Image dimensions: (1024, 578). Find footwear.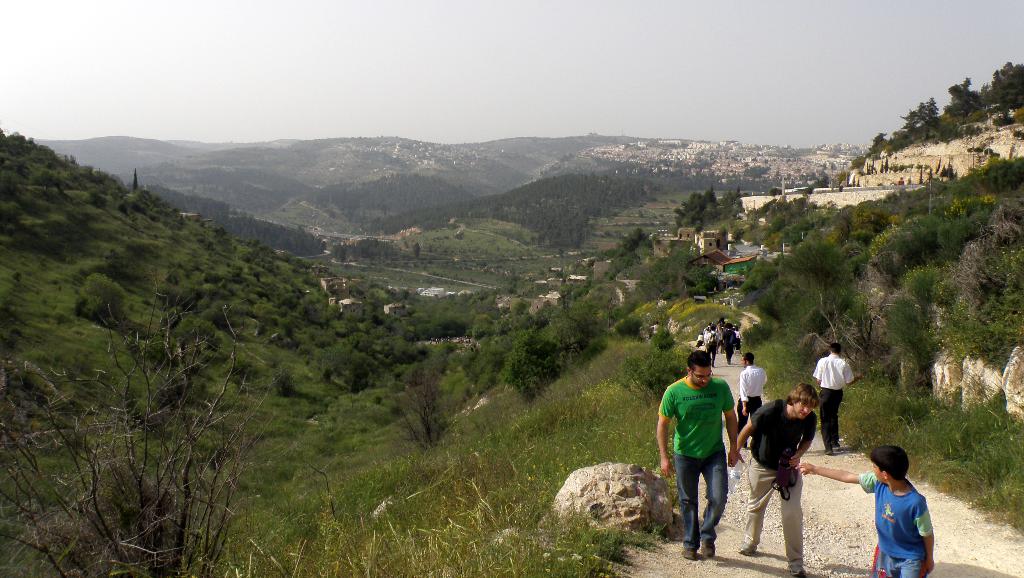
crop(735, 542, 755, 557).
